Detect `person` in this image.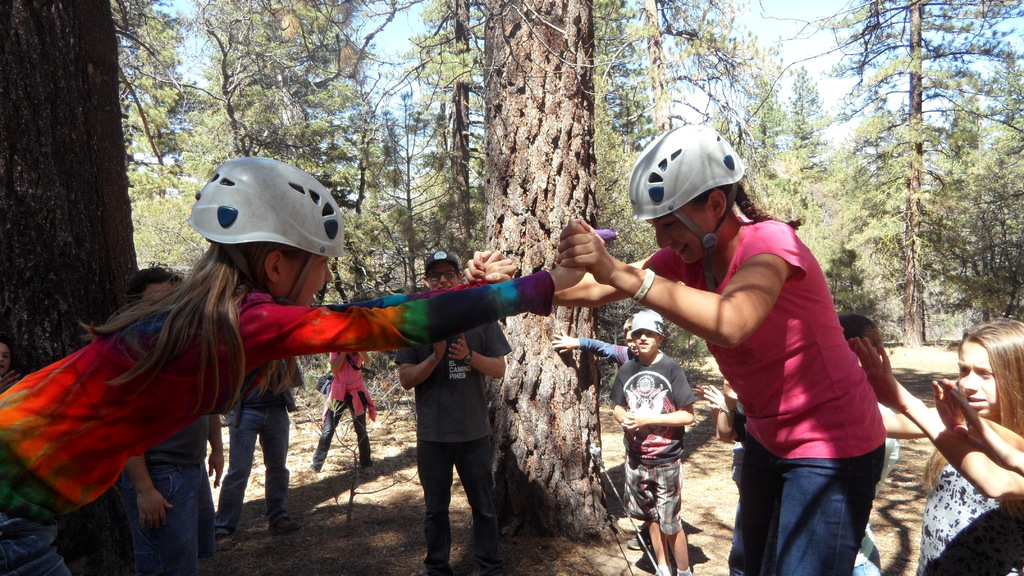
Detection: <box>392,257,513,575</box>.
